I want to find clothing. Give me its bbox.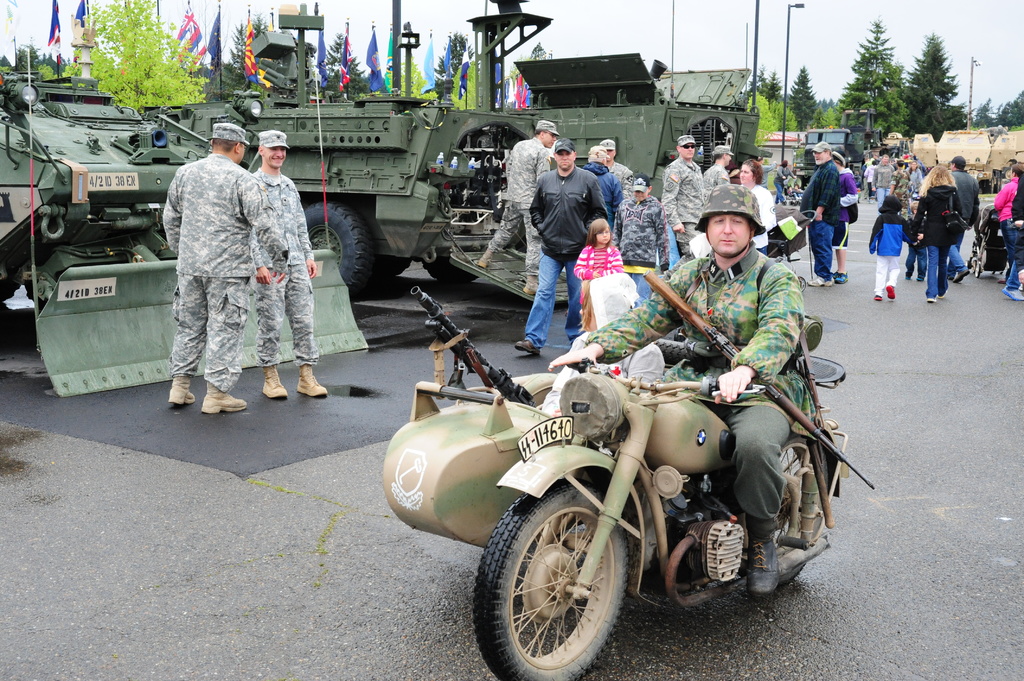
x1=582 y1=161 x2=620 y2=202.
